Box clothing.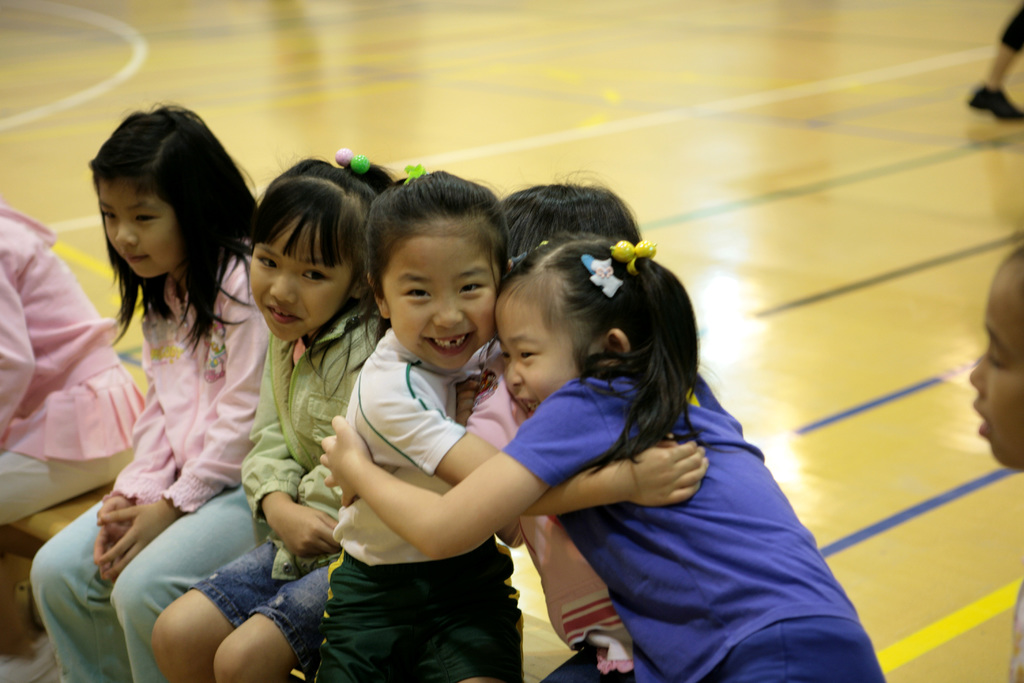
(1003,4,1023,55).
